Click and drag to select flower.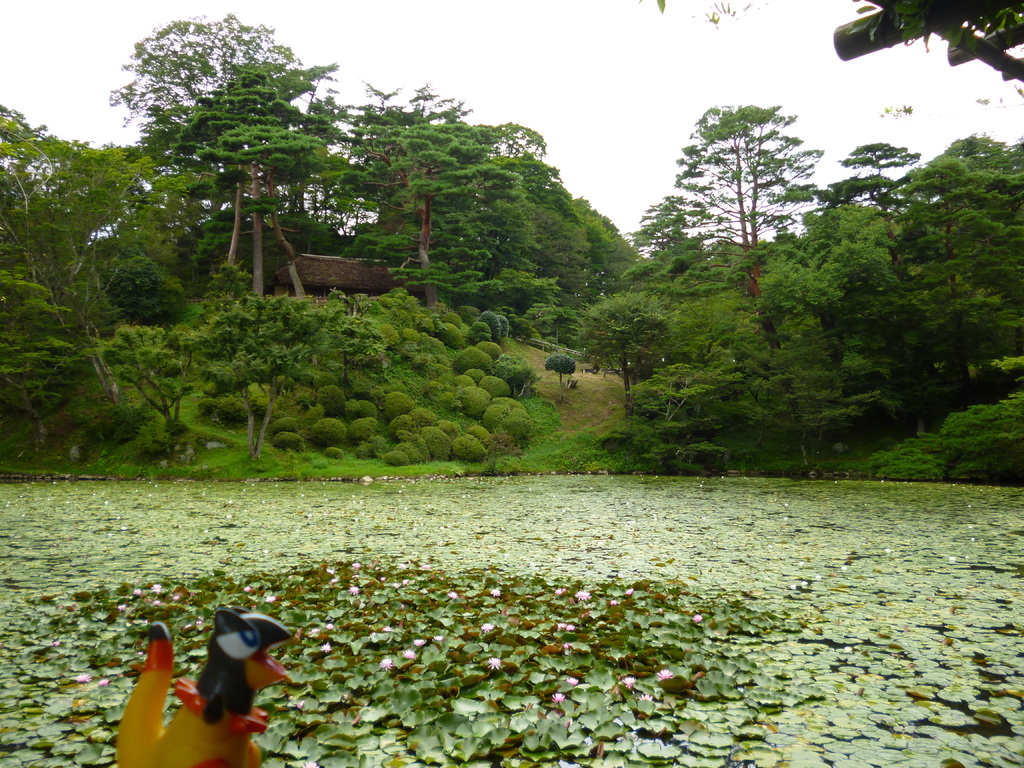
Selection: 623, 589, 634, 595.
